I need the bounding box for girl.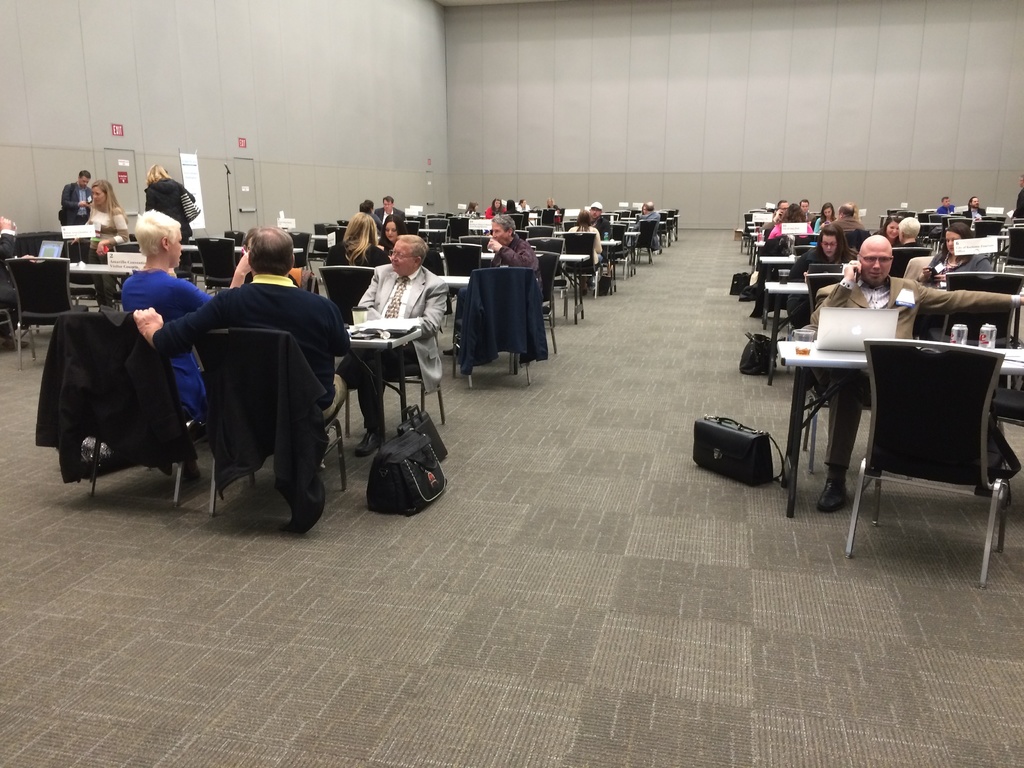
Here it is: 83 179 131 260.
